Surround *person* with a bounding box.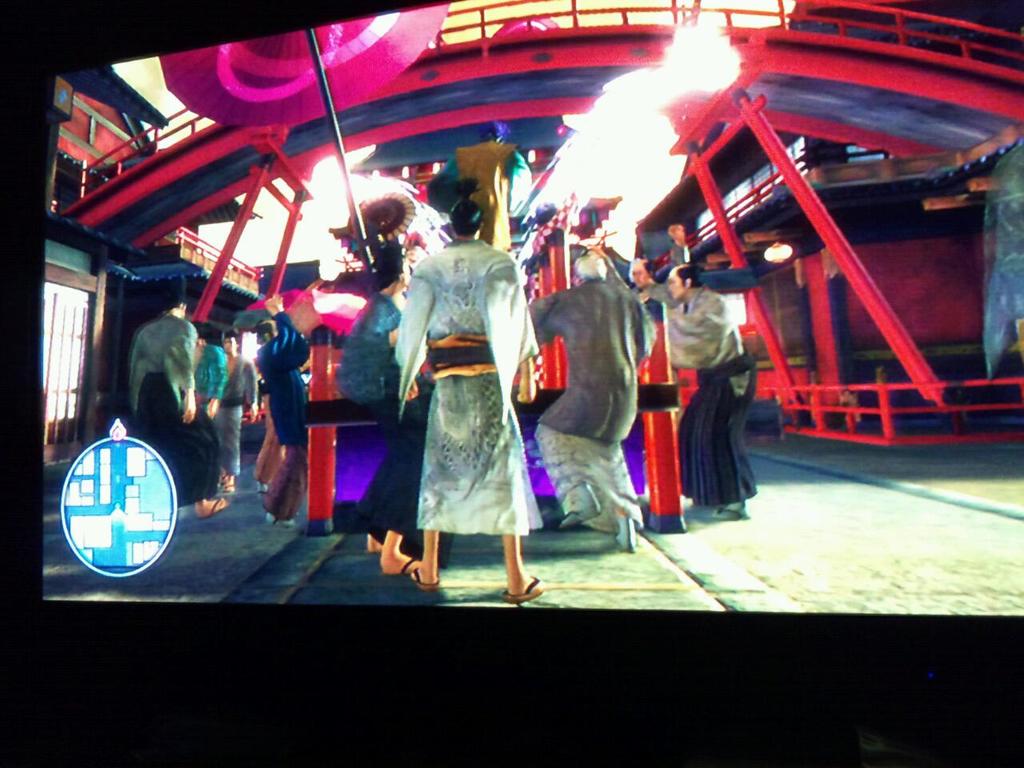
187,321,226,421.
